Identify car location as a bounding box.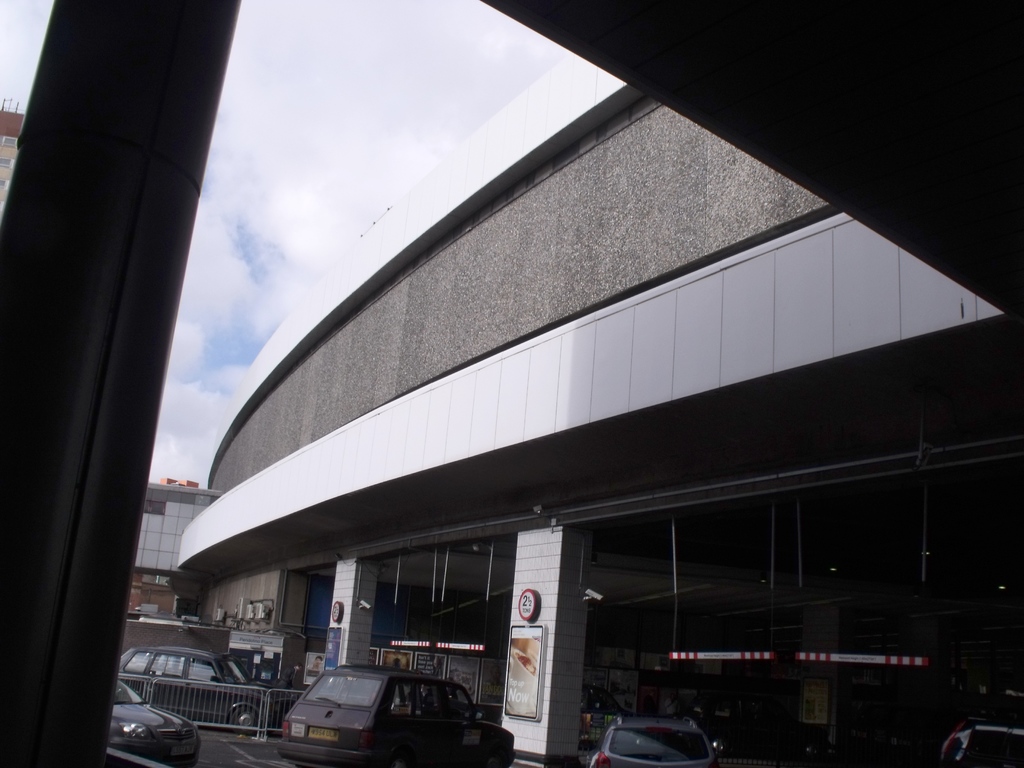
(x1=279, y1=661, x2=517, y2=767).
